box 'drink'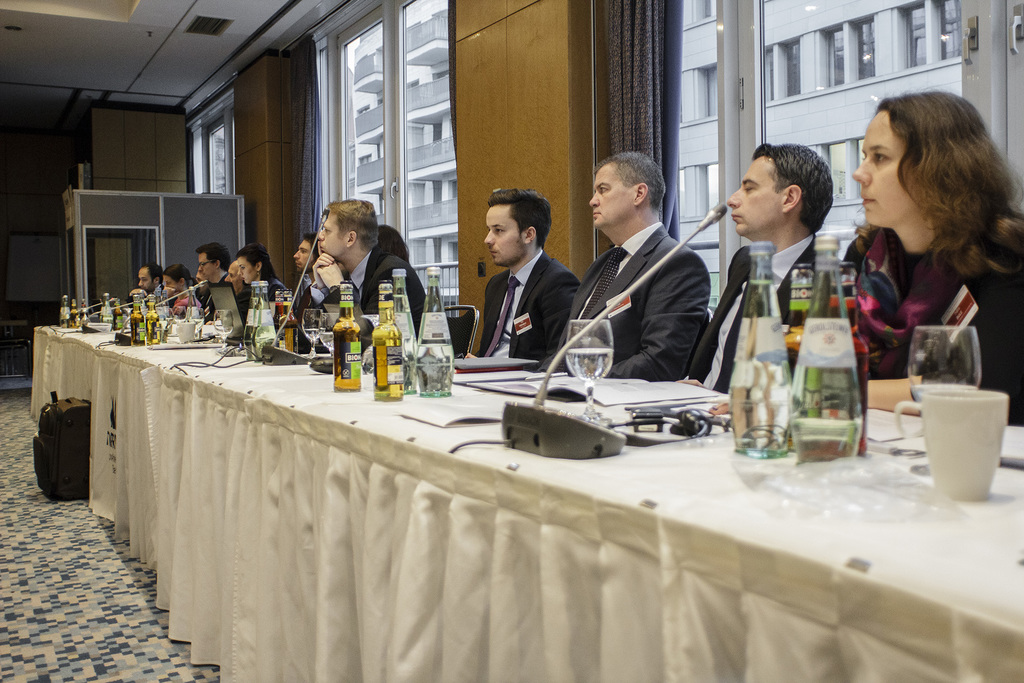
<bbox>424, 288, 445, 320</bbox>
